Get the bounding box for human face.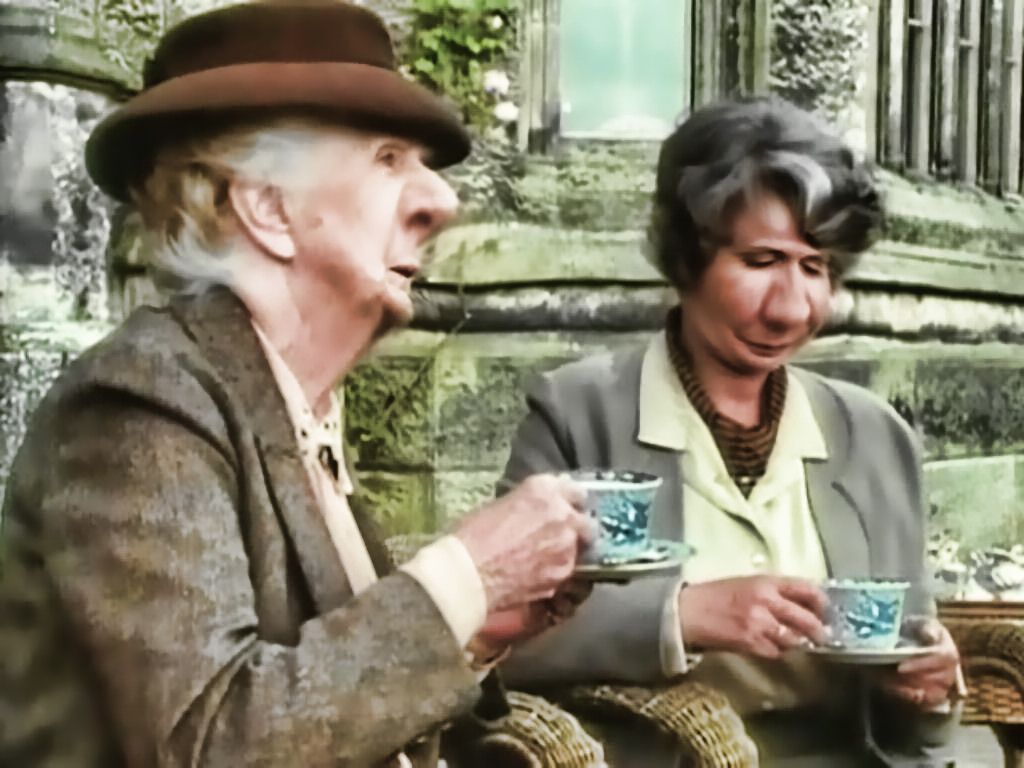
box=[693, 193, 832, 371].
